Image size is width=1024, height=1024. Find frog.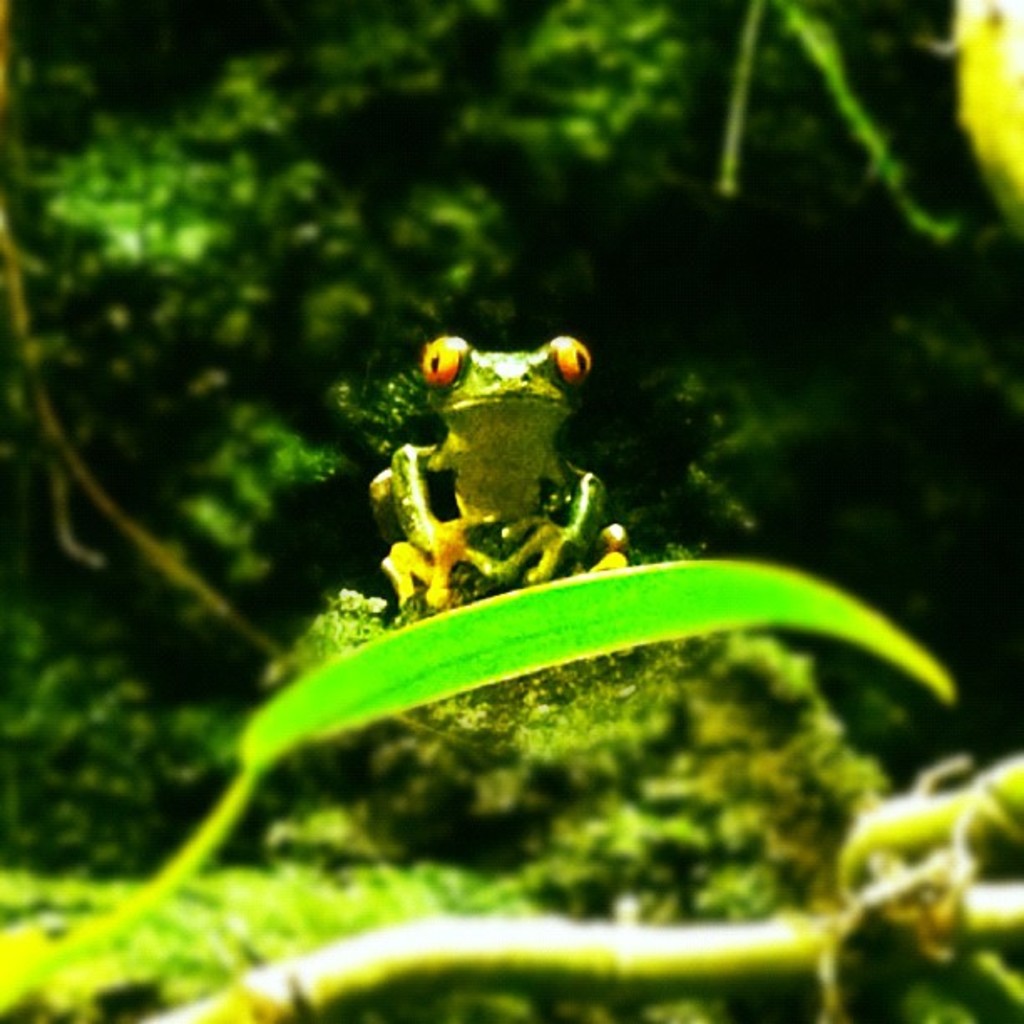
x1=365 y1=330 x2=629 y2=607.
